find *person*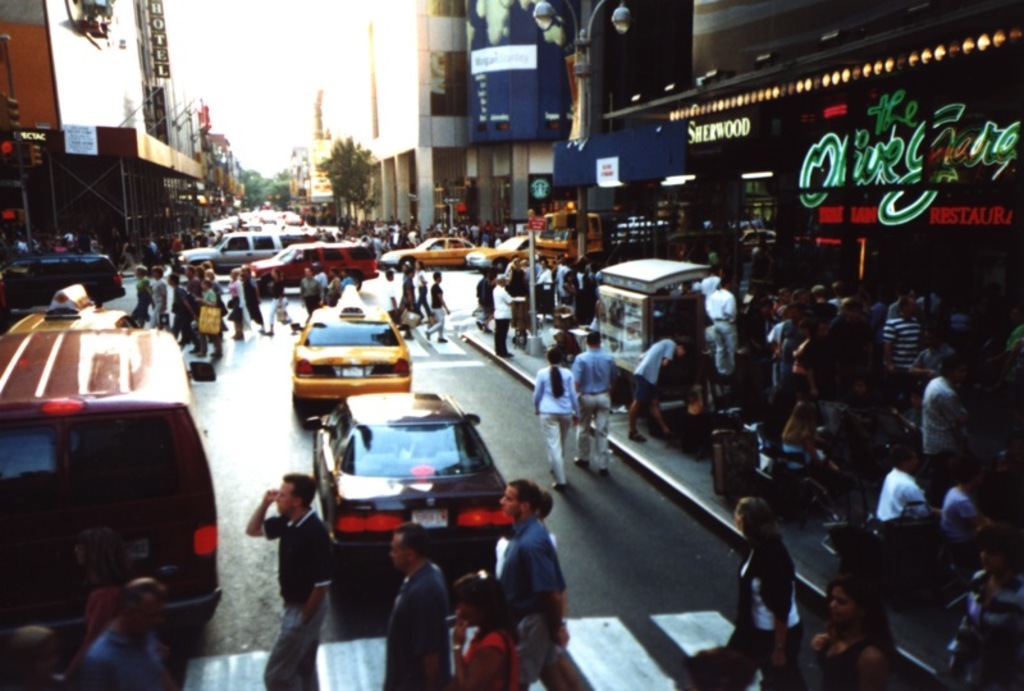
detection(421, 270, 451, 343)
